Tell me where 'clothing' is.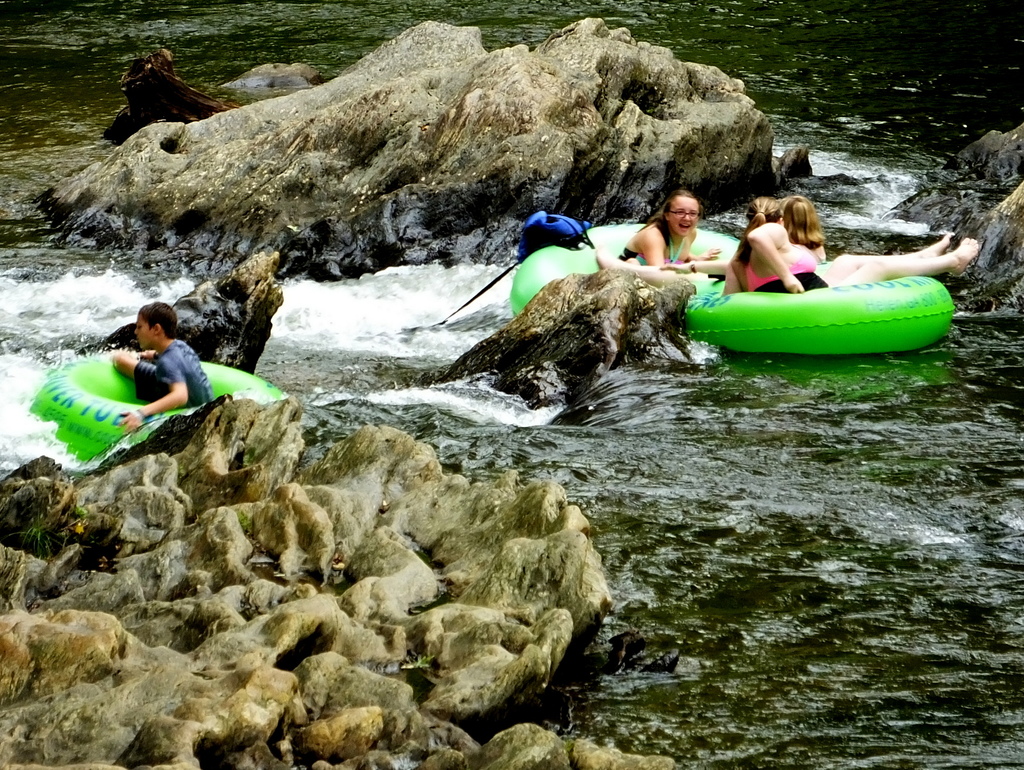
'clothing' is at 131:342:214:408.
